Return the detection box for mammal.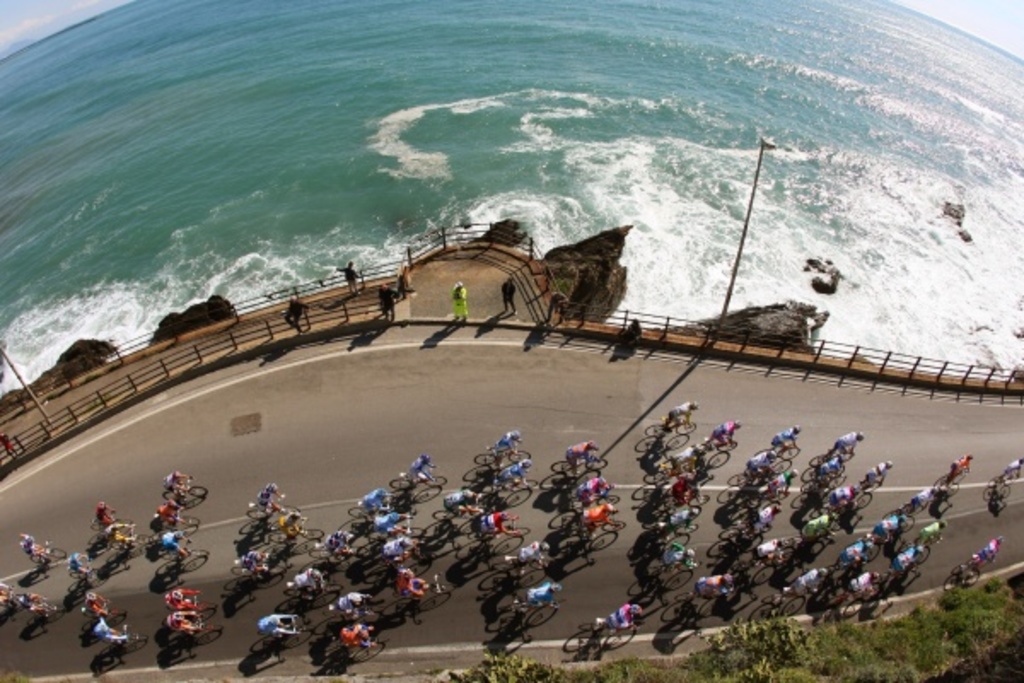
<bbox>621, 316, 645, 347</bbox>.
